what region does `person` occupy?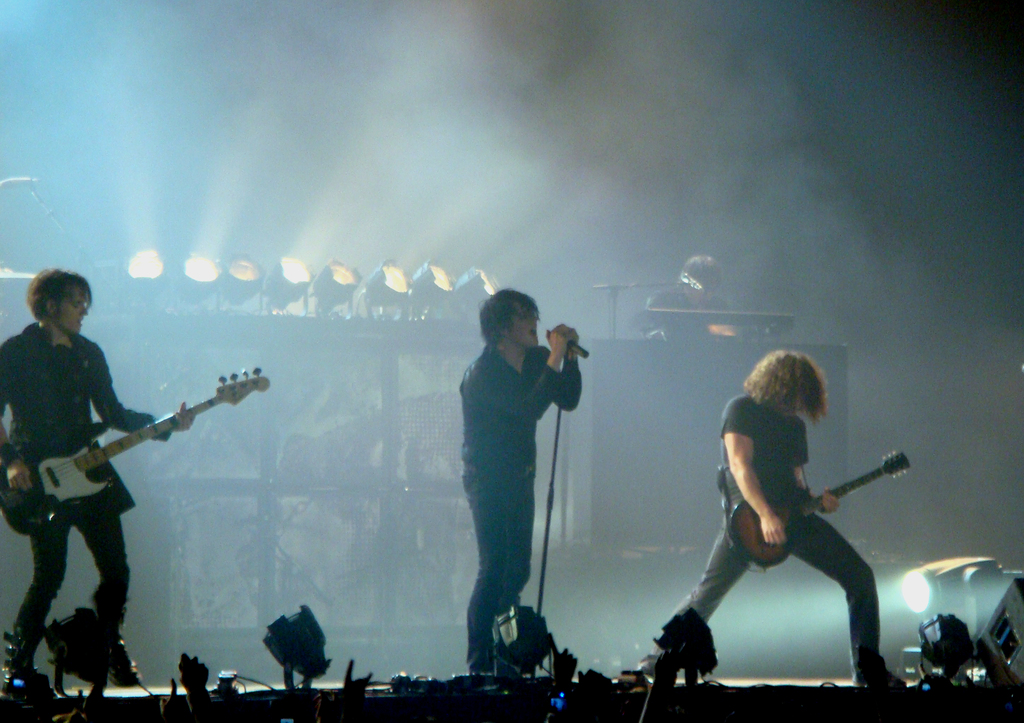
x1=632, y1=254, x2=734, y2=338.
